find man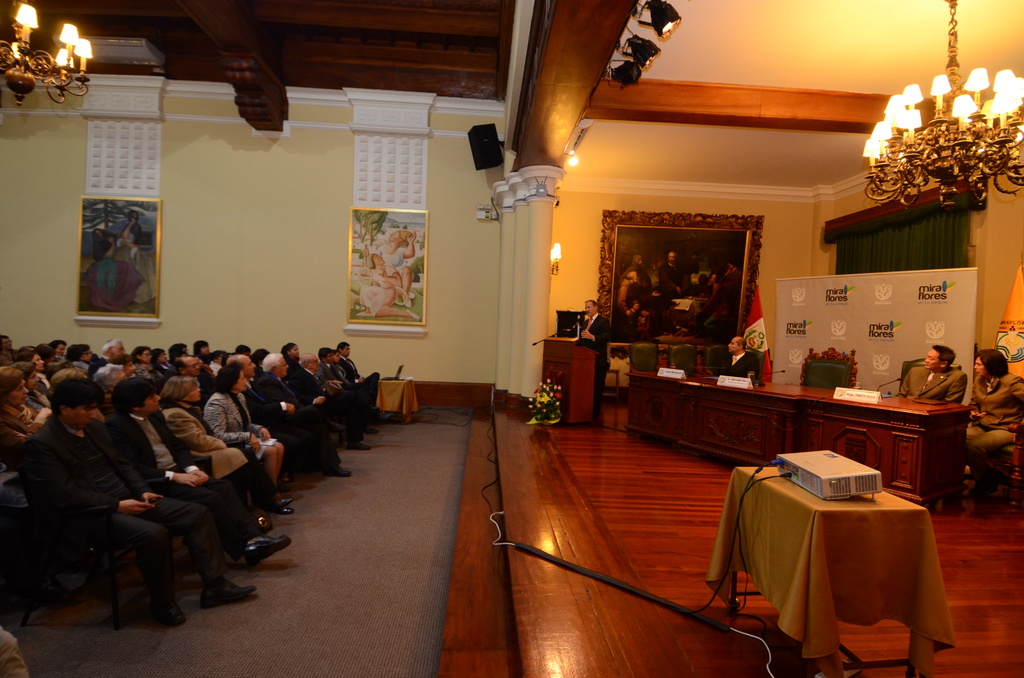
select_region(897, 340, 972, 408)
